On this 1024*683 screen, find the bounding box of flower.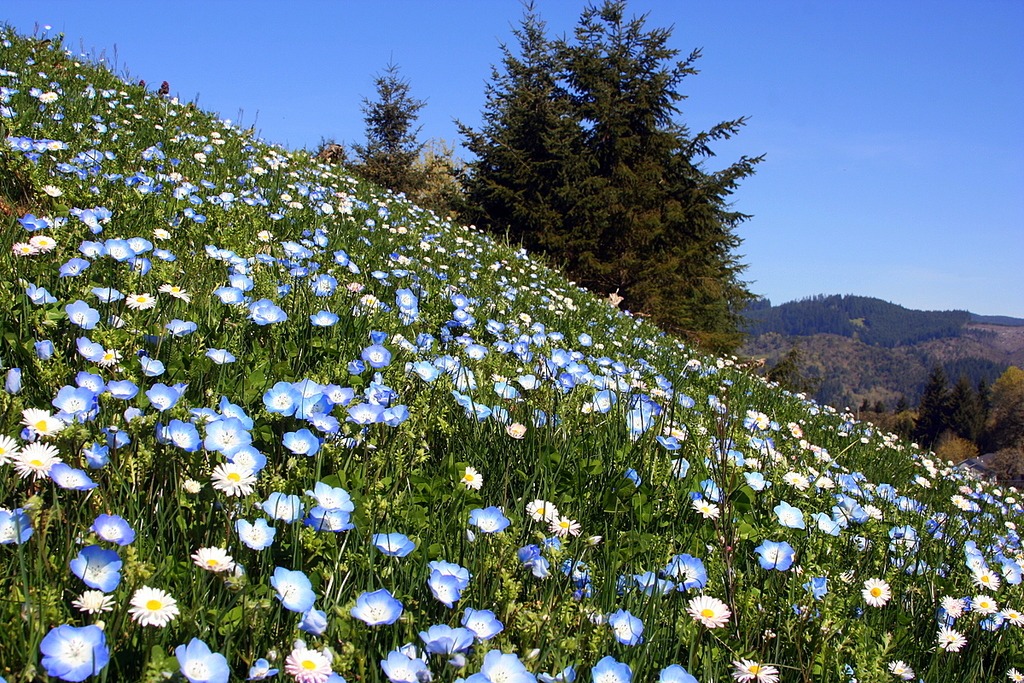
Bounding box: {"left": 109, "top": 582, "right": 177, "bottom": 652}.
